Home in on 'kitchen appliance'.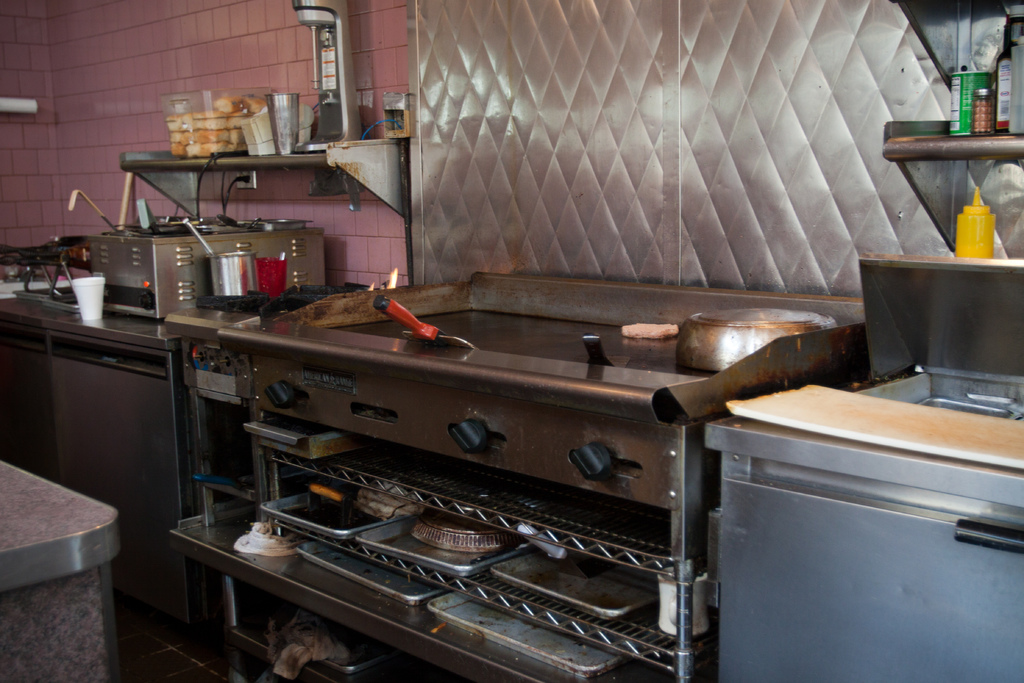
Homed in at detection(186, 273, 856, 682).
